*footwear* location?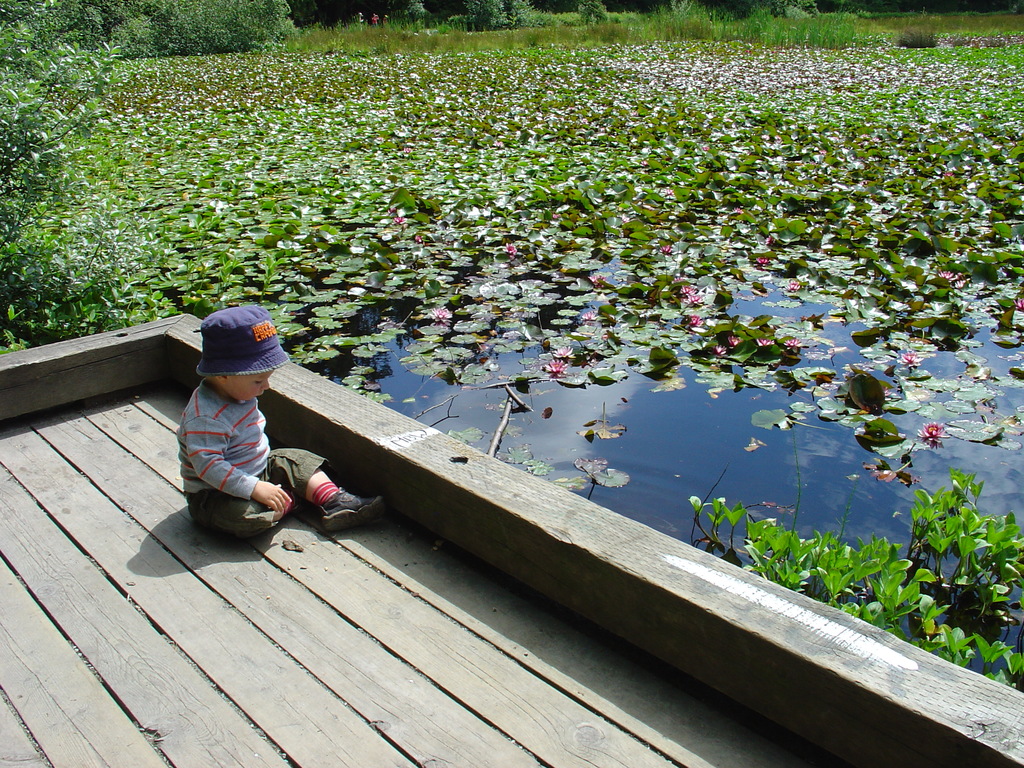
crop(321, 484, 385, 537)
